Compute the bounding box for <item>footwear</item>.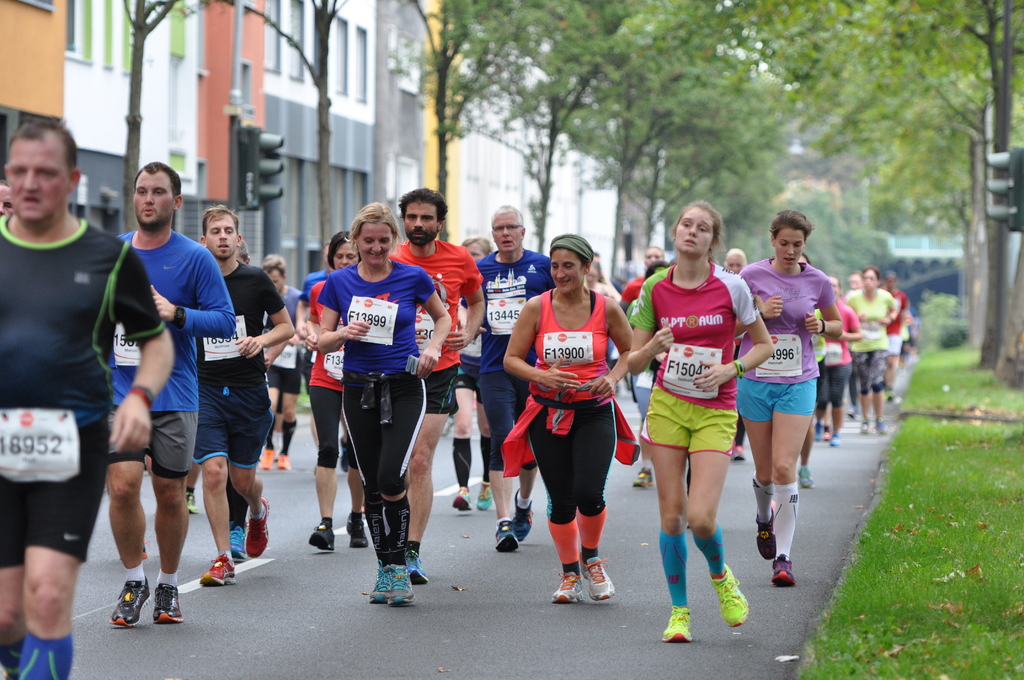
select_region(828, 434, 842, 447).
